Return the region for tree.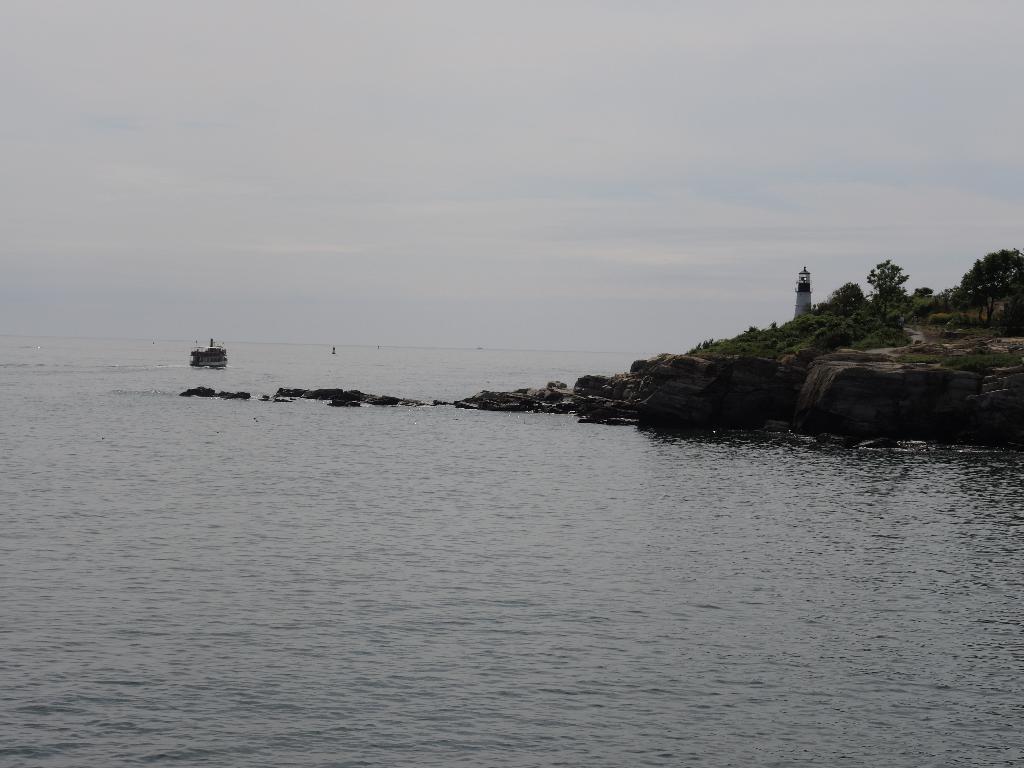
bbox(813, 276, 870, 316).
